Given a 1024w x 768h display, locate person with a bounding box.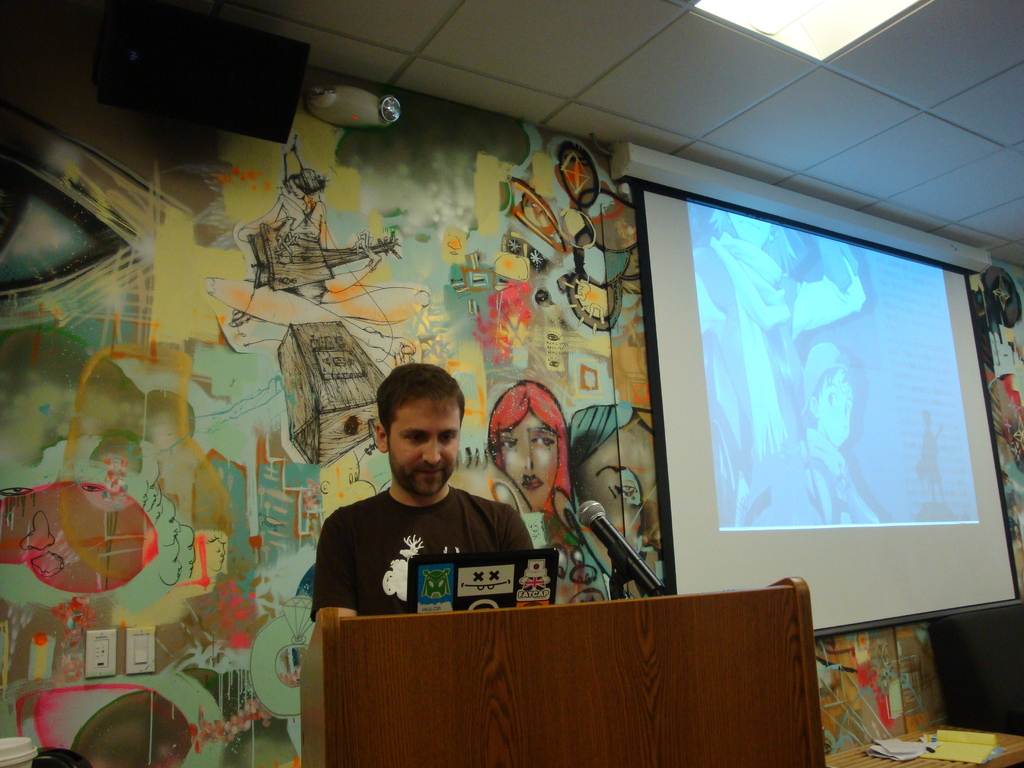
Located: Rect(314, 365, 564, 650).
